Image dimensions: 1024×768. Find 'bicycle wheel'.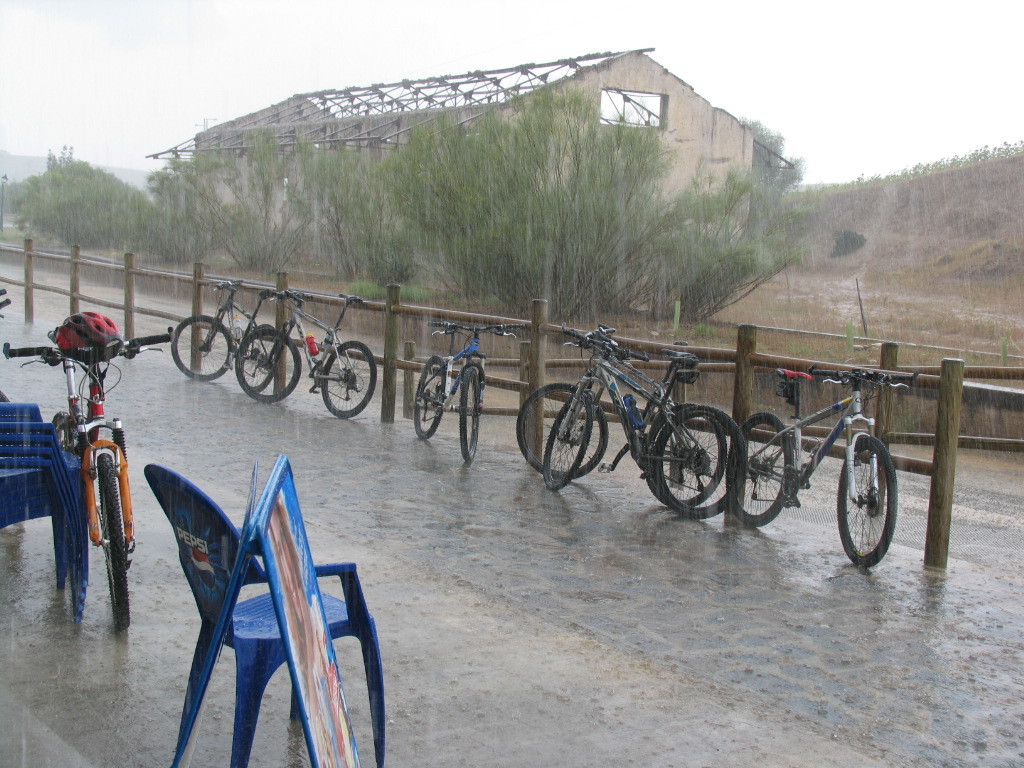
53, 414, 87, 541.
